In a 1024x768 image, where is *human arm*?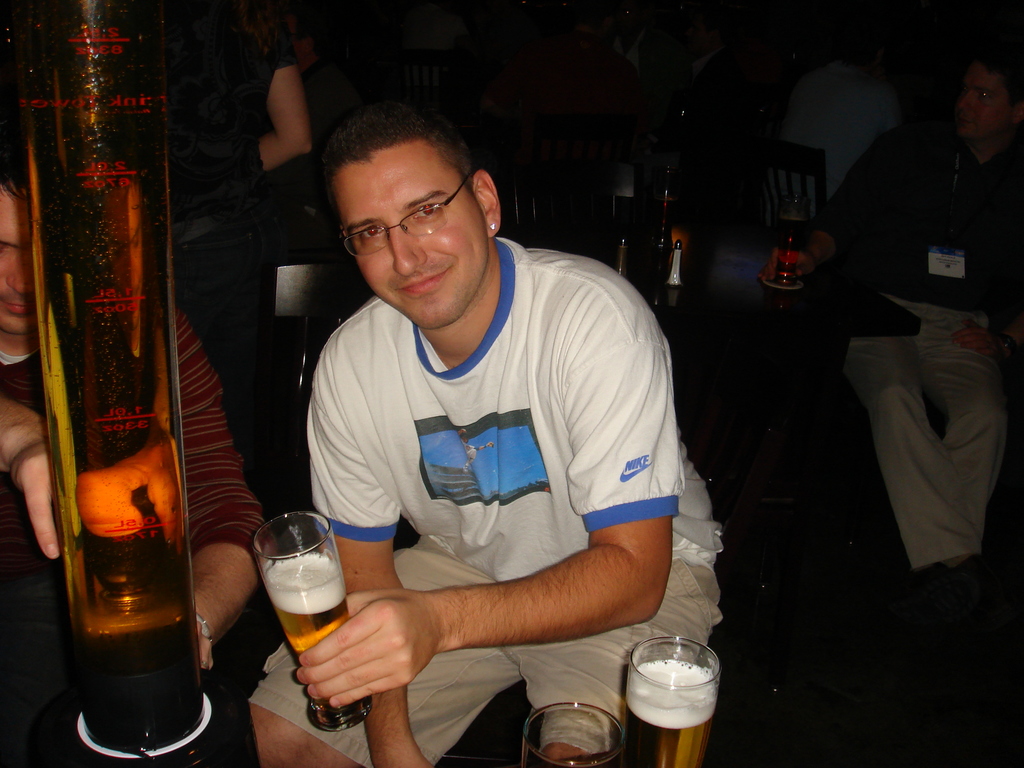
x1=243, y1=56, x2=313, y2=184.
